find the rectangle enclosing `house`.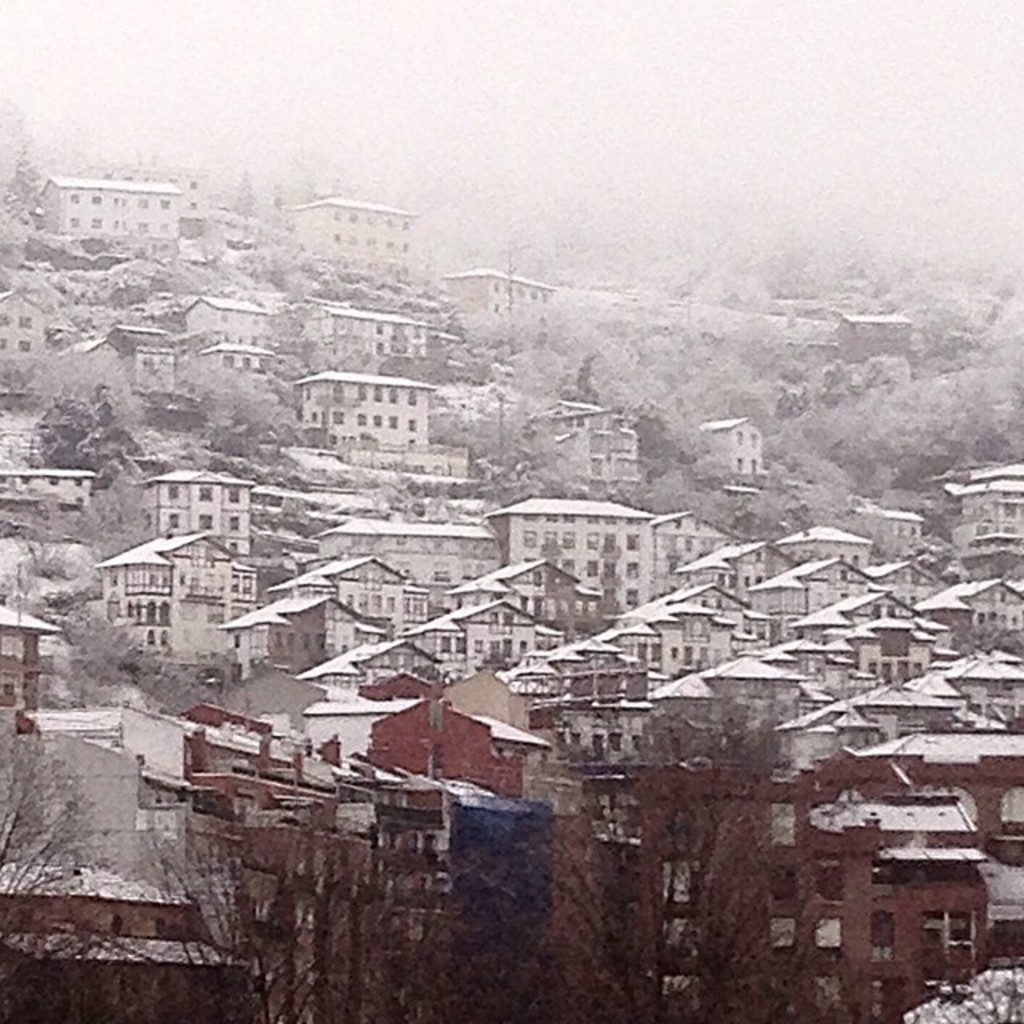
[838,501,922,547].
